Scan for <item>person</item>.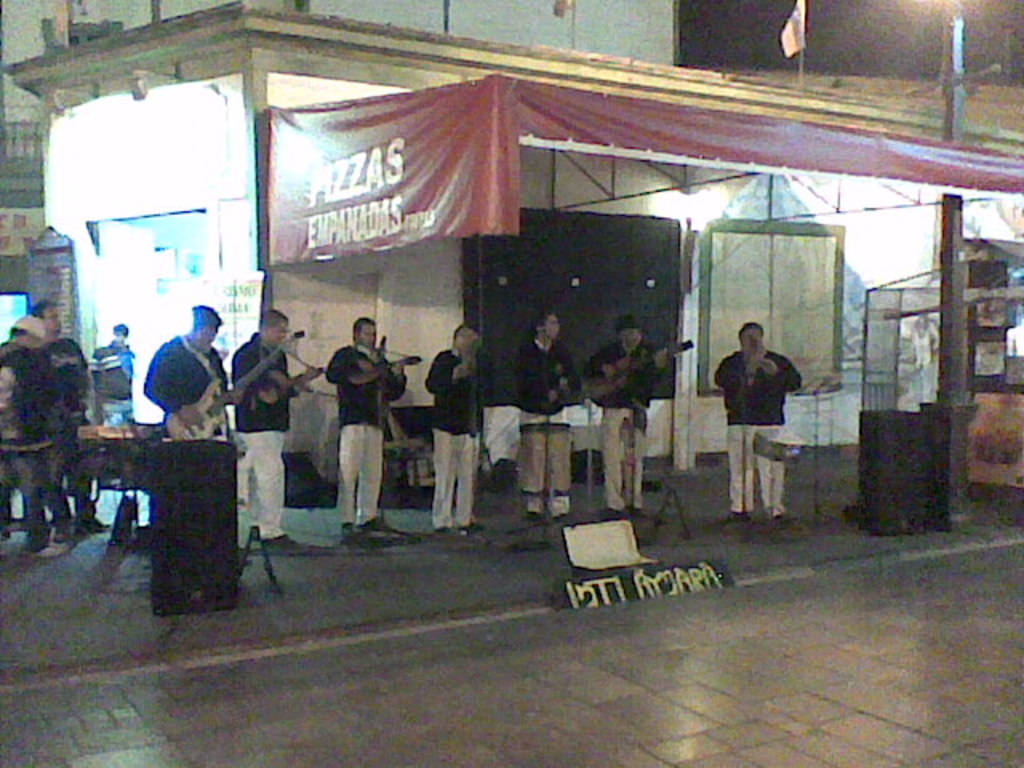
Scan result: (x1=424, y1=325, x2=478, y2=533).
